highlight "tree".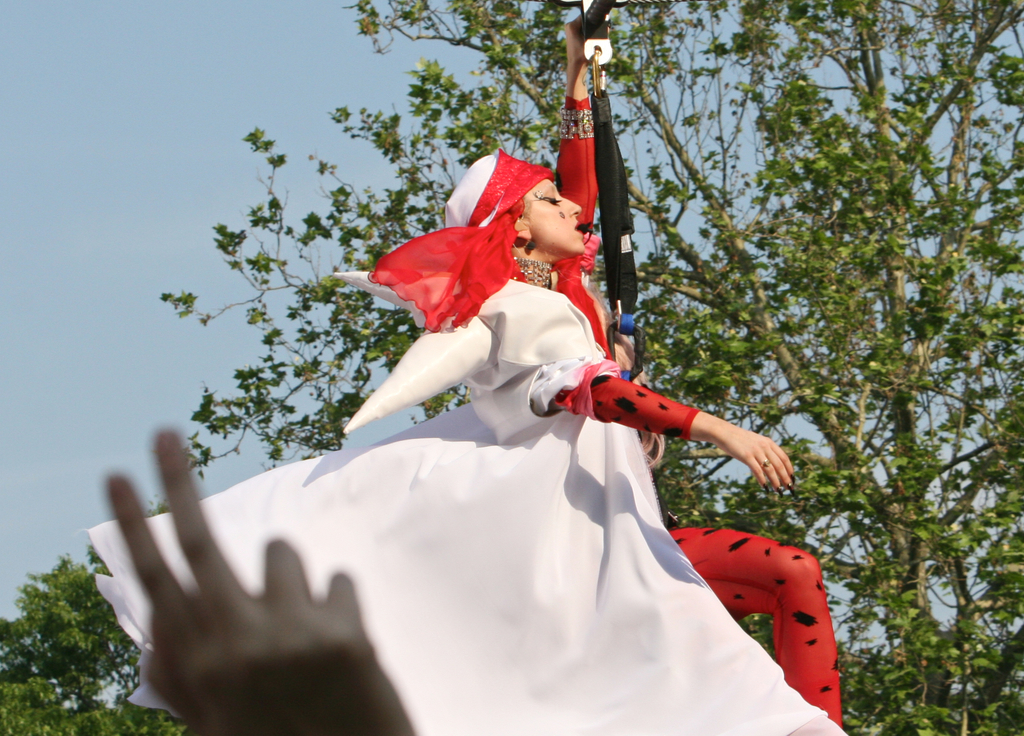
Highlighted region: rect(5, 0, 1022, 735).
